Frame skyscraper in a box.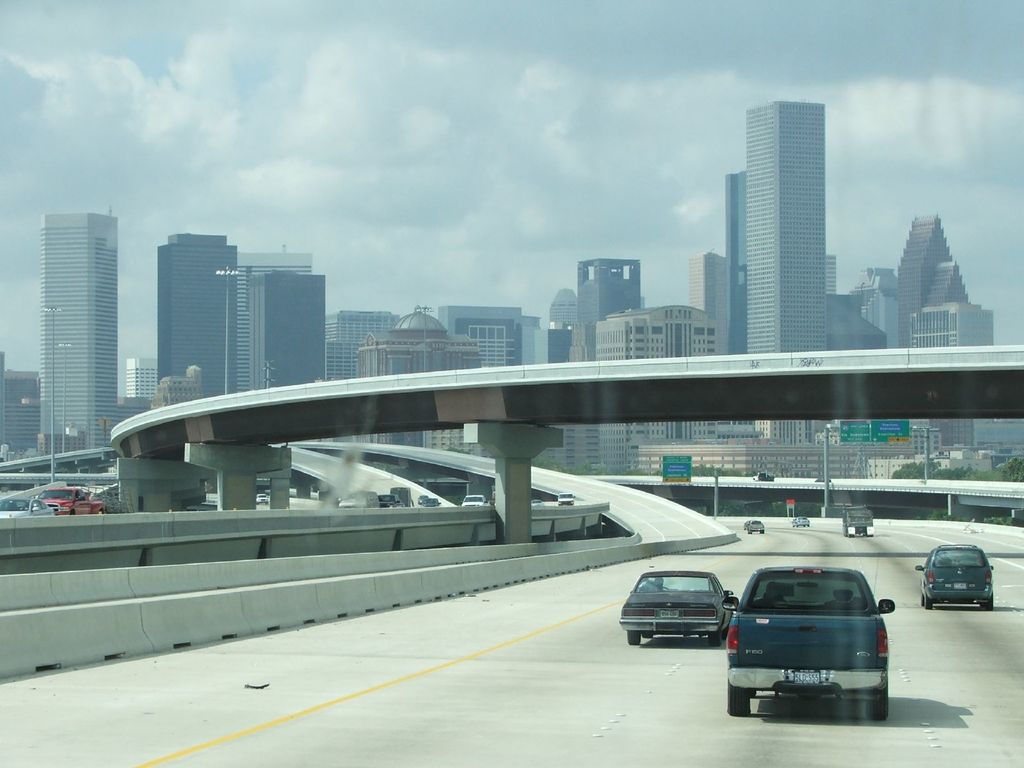
bbox=(906, 254, 993, 440).
